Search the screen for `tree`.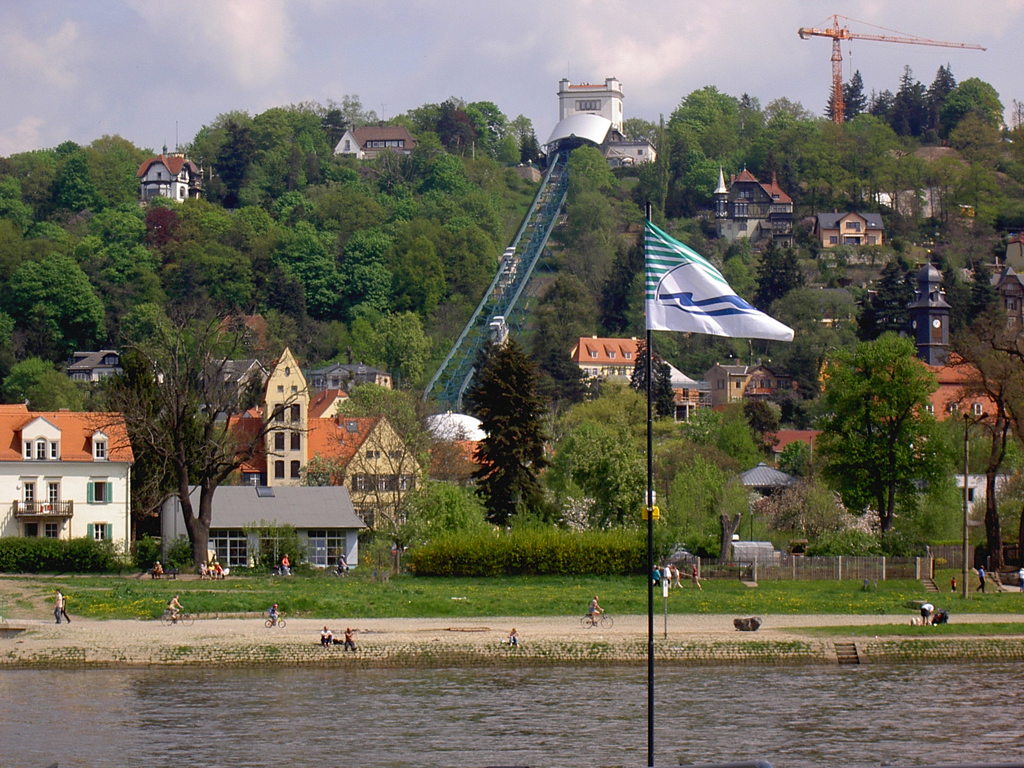
Found at box=[619, 116, 669, 156].
